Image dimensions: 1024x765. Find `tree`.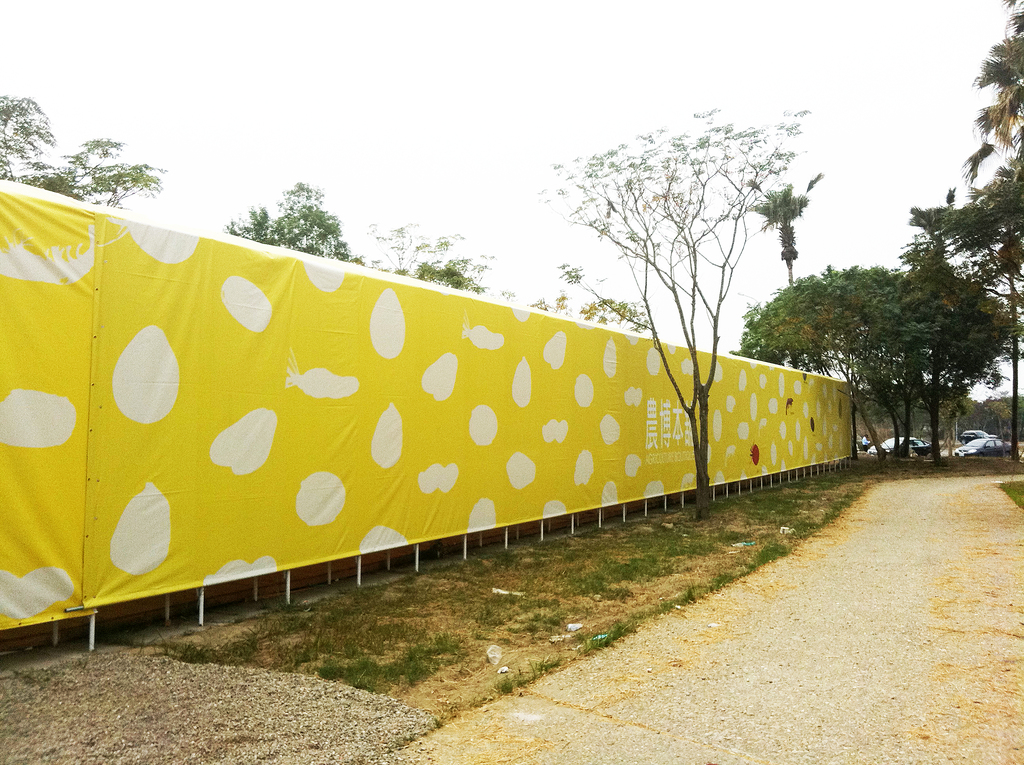
728, 272, 830, 377.
